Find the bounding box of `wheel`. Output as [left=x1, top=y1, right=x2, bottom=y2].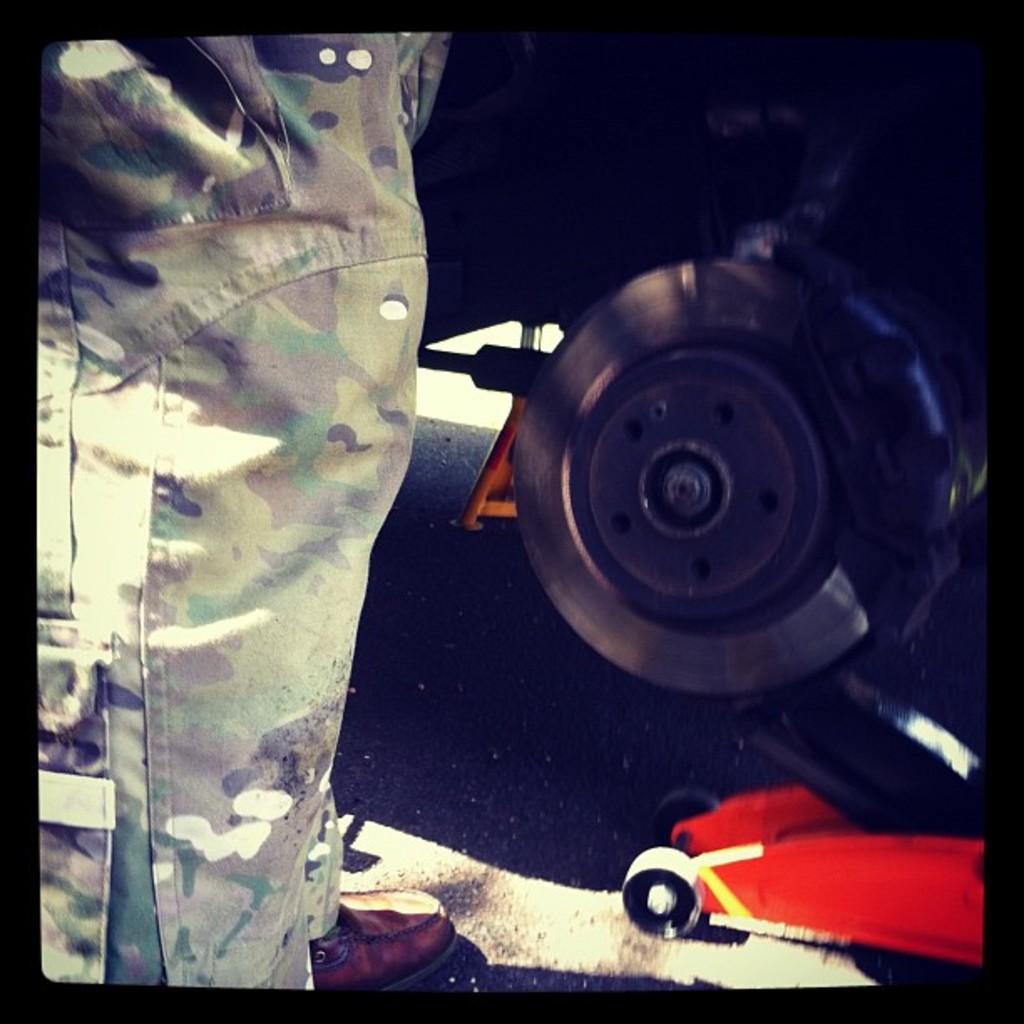
[left=622, top=850, right=703, bottom=937].
